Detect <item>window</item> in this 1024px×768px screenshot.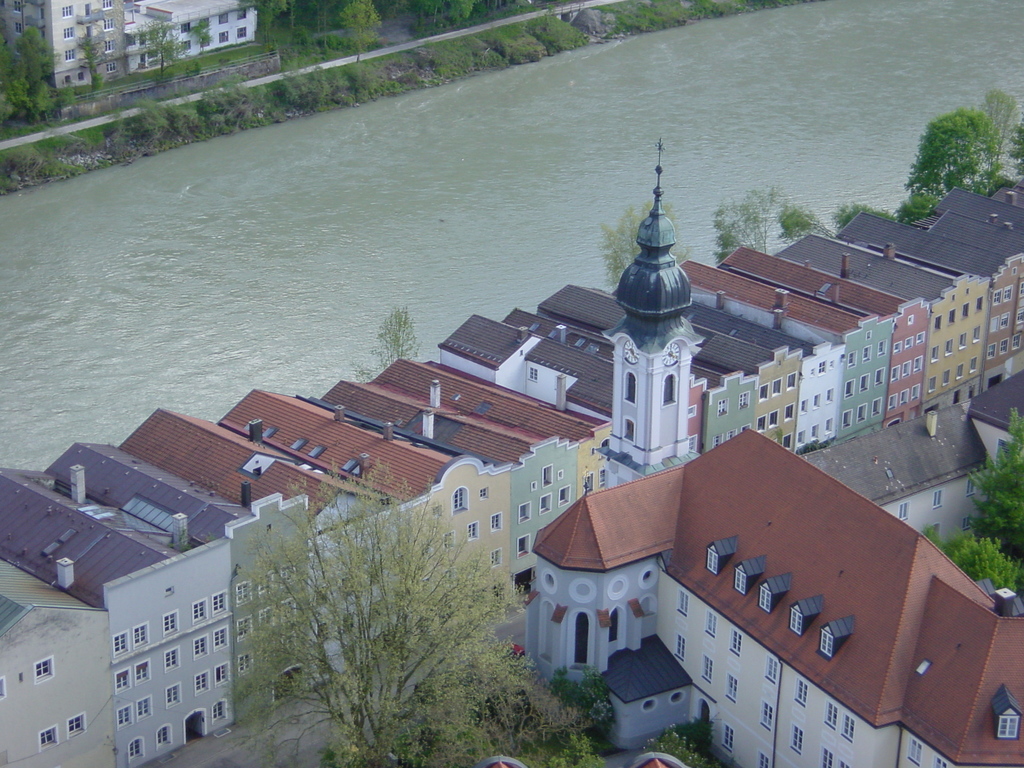
Detection: [775, 435, 796, 447].
